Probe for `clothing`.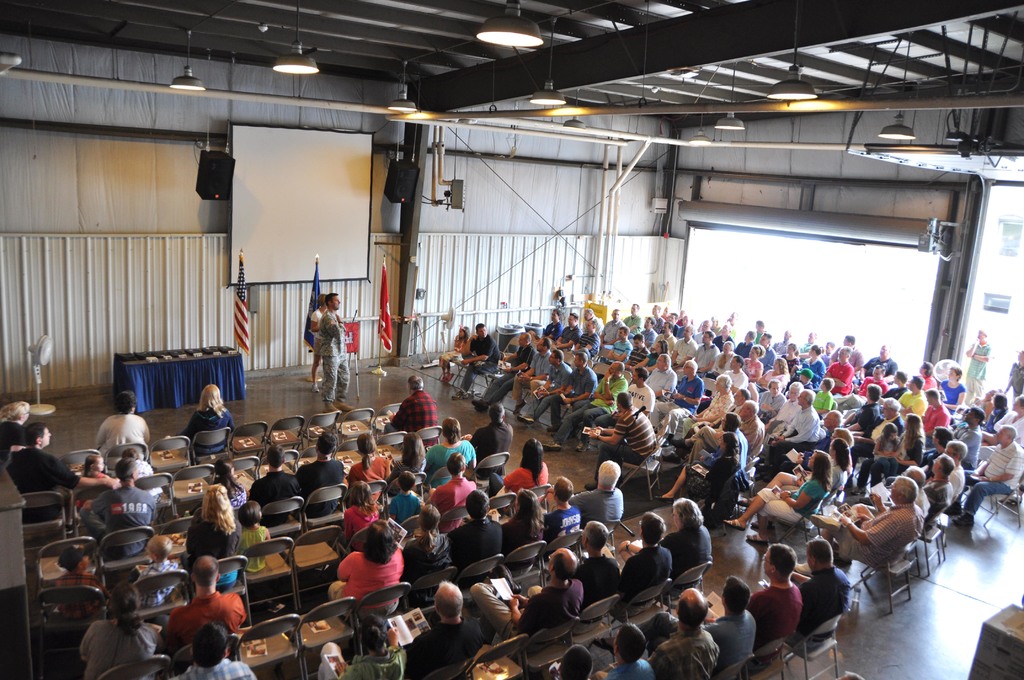
Probe result: bbox(465, 421, 510, 472).
